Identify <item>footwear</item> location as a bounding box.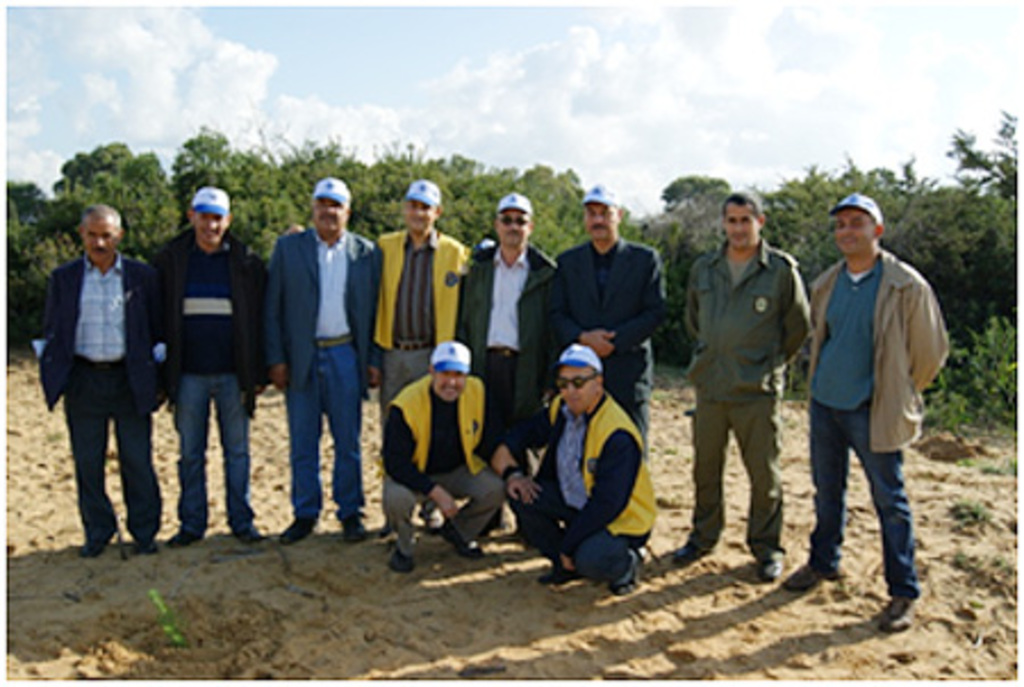
rect(758, 548, 781, 582).
